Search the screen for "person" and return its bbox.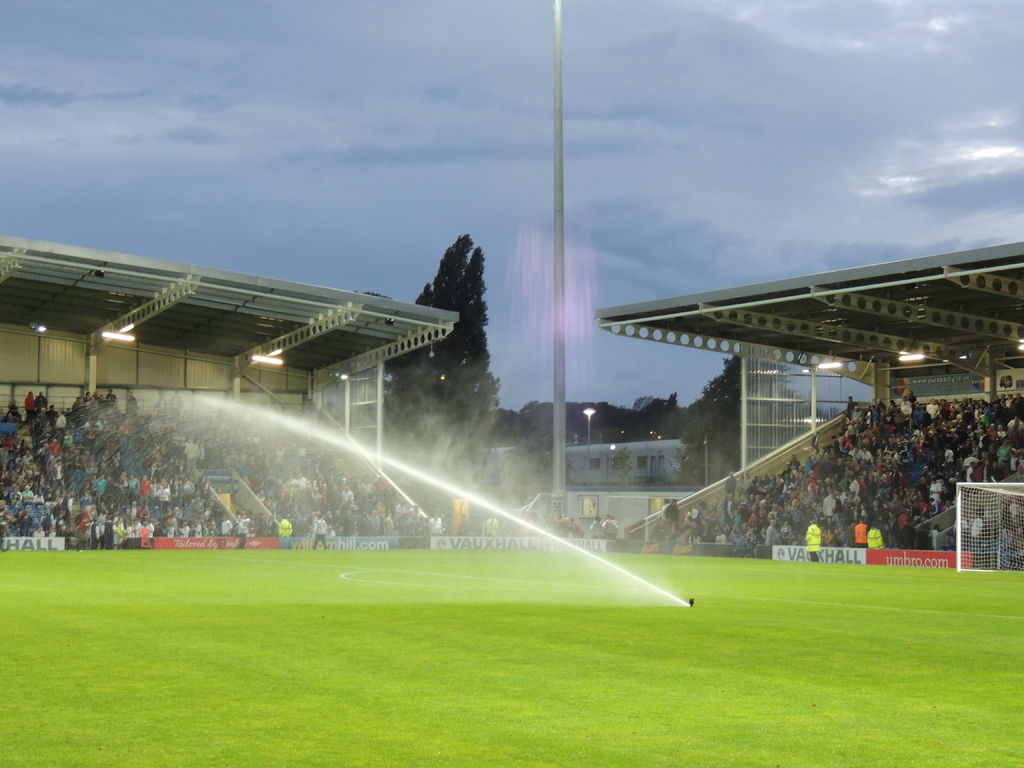
Found: select_region(804, 518, 822, 561).
